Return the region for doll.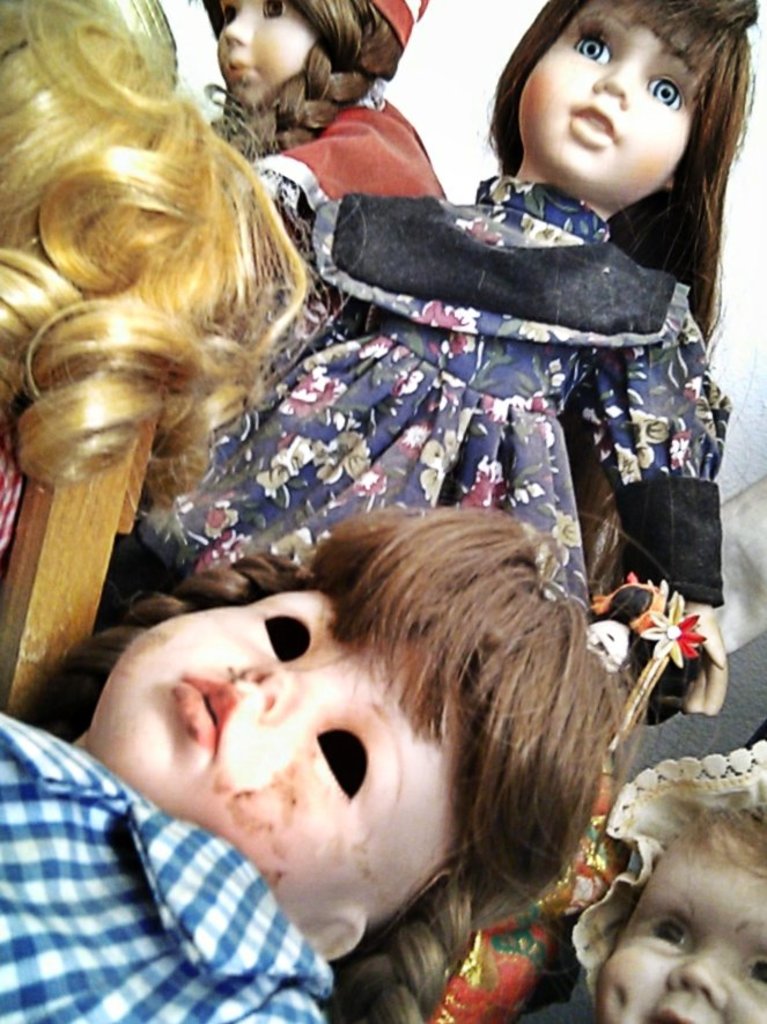
crop(0, 455, 685, 1023).
